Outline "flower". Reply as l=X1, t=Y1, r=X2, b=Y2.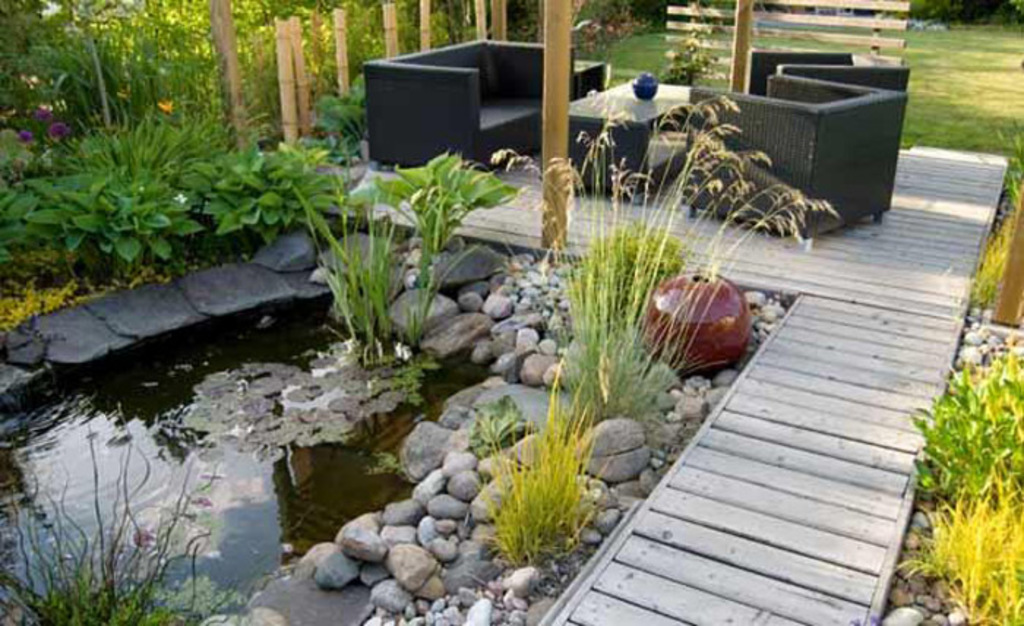
l=16, t=127, r=31, b=145.
